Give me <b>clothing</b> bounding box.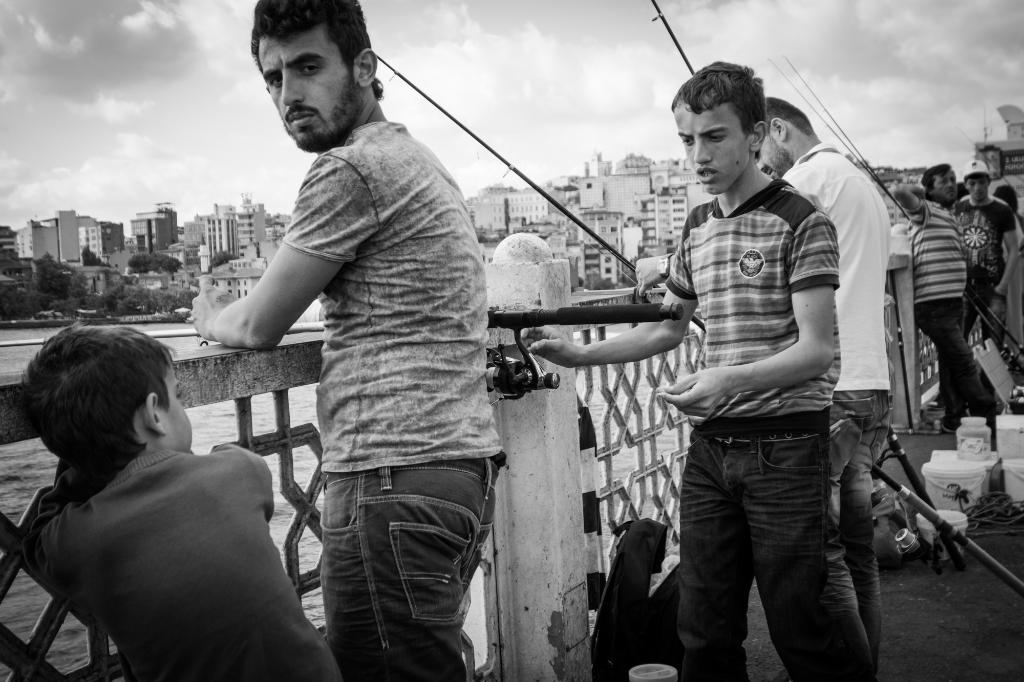
bbox=[946, 178, 1021, 312].
